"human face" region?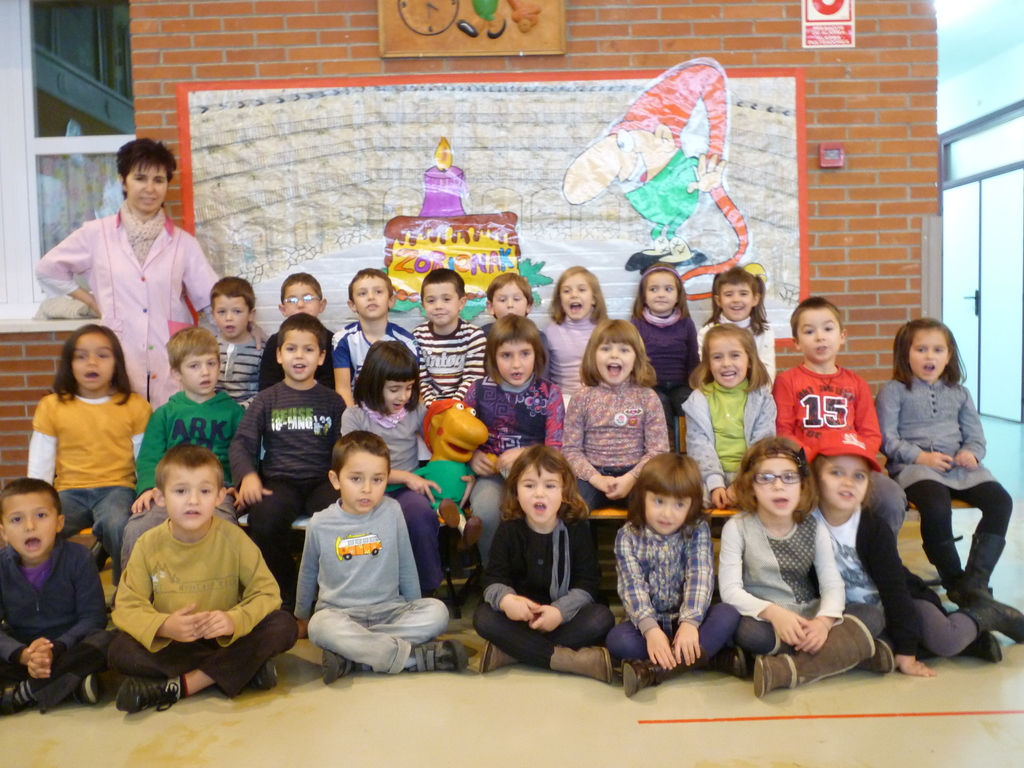
(712,340,752,388)
